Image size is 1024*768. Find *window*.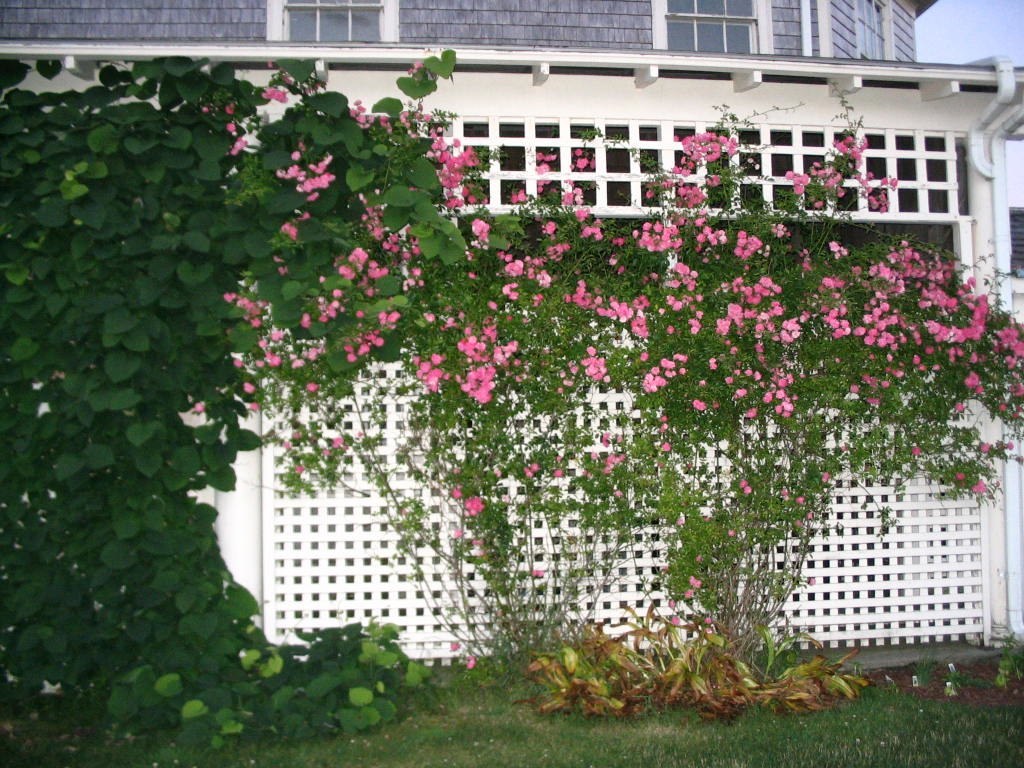
box(1010, 209, 1023, 274).
